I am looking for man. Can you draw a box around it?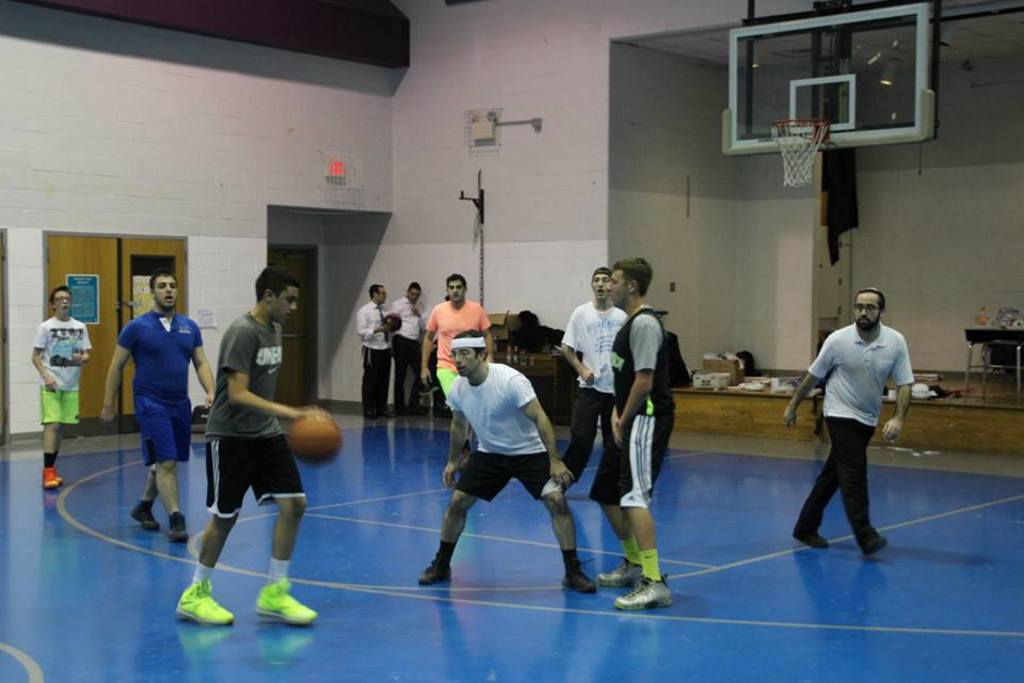
Sure, the bounding box is x1=176 y1=265 x2=318 y2=624.
